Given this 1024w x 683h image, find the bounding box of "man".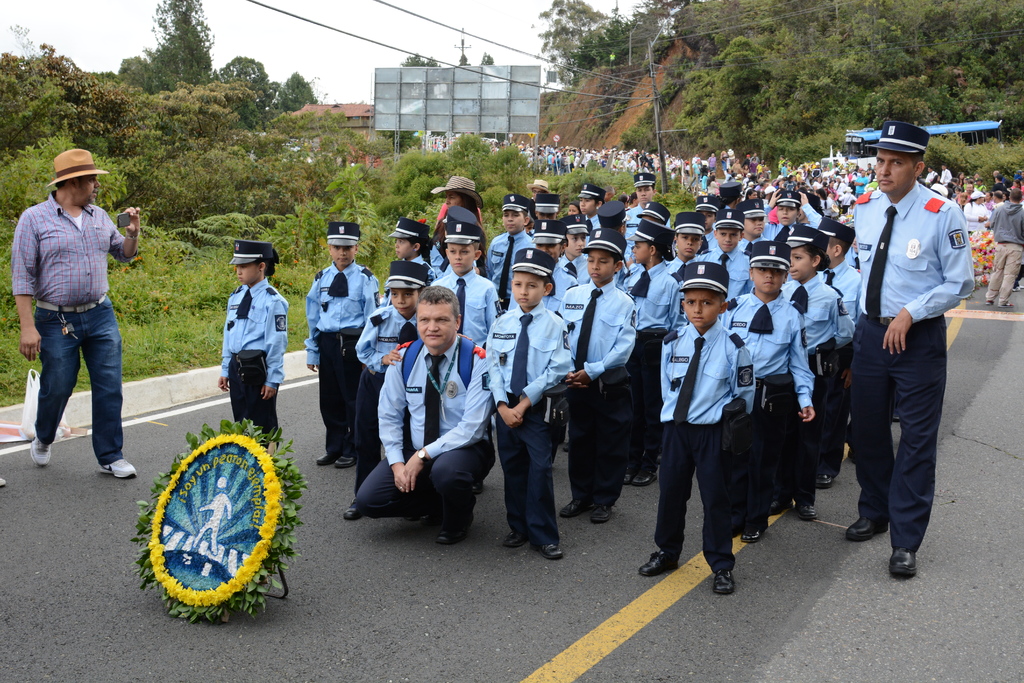
940 163 952 186.
